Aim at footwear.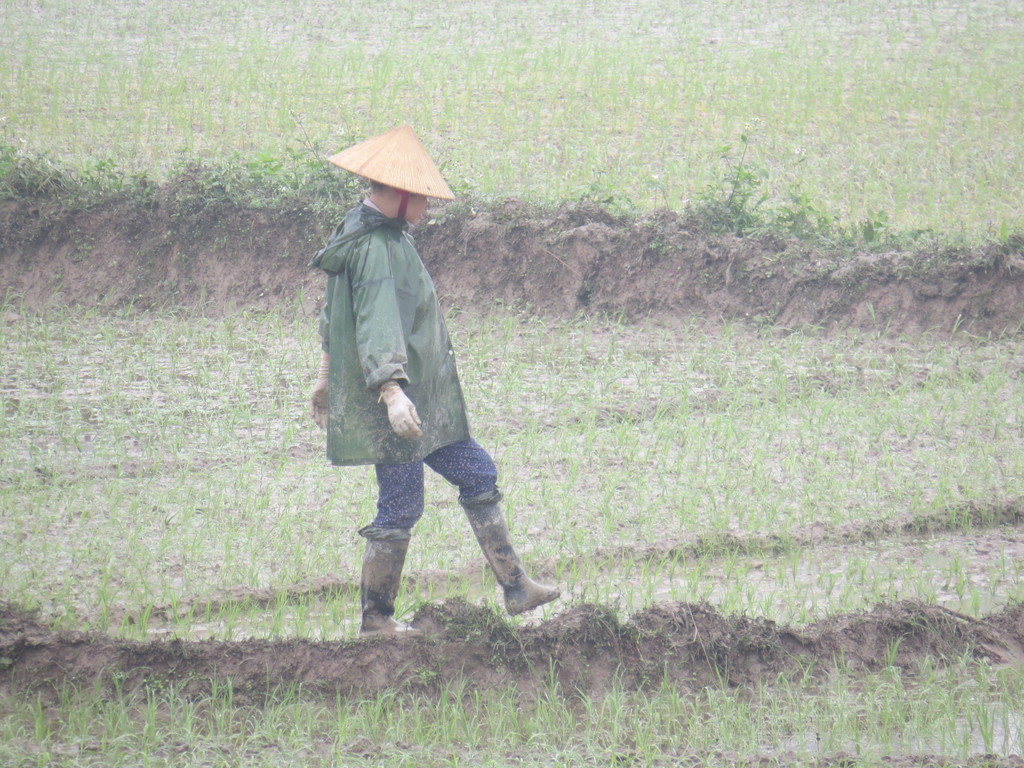
Aimed at bbox=(449, 490, 566, 616).
